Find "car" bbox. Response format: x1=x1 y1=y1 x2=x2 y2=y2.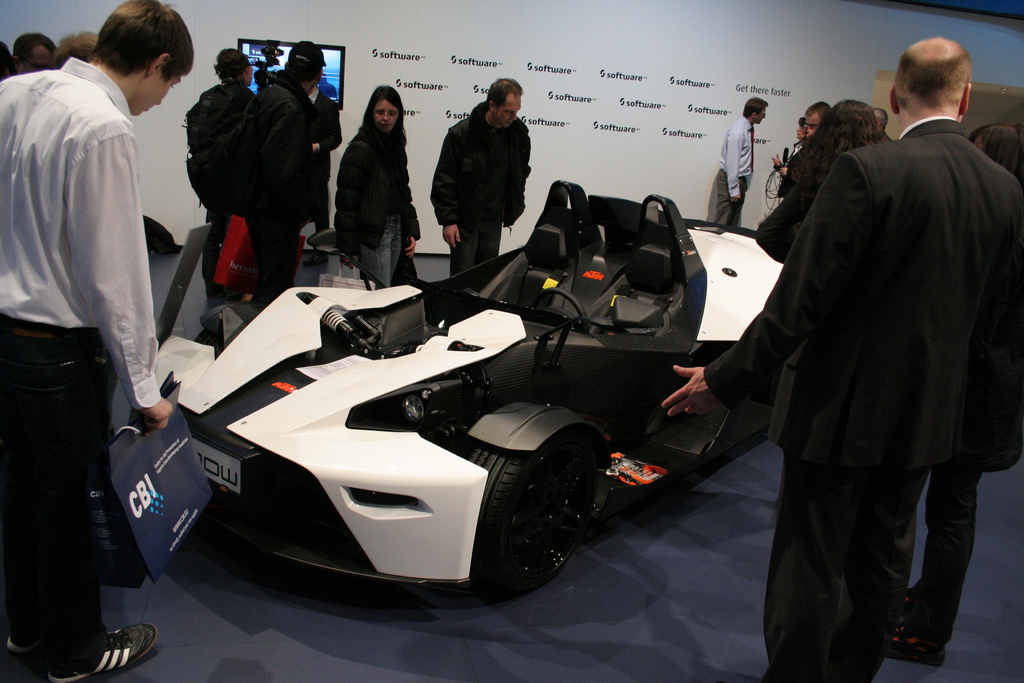
x1=126 y1=195 x2=858 y2=602.
